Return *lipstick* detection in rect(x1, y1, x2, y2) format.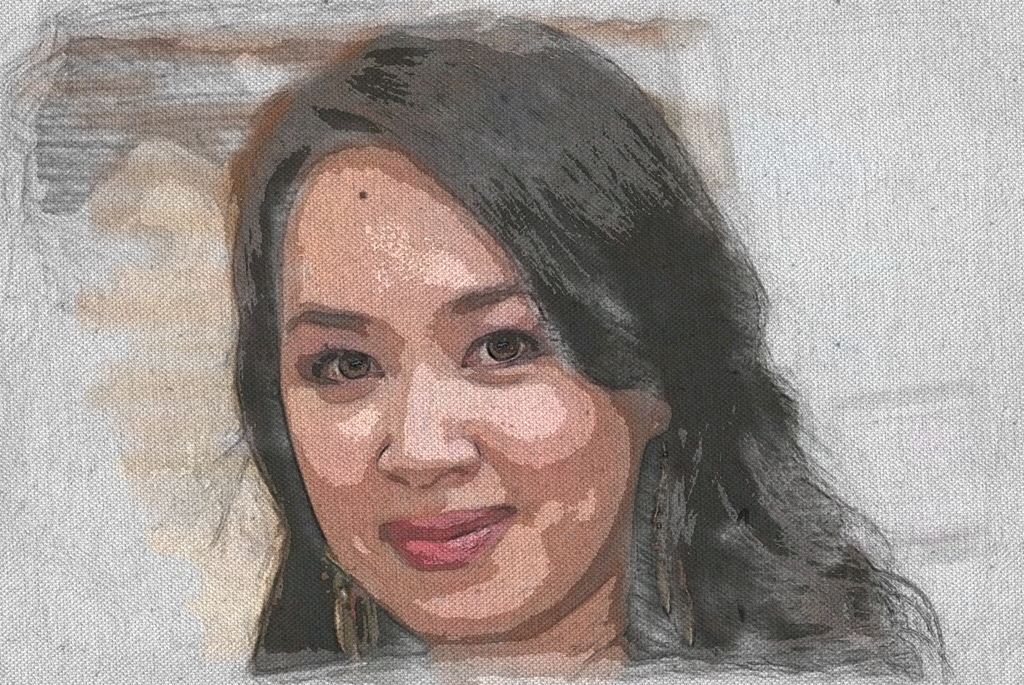
rect(375, 504, 515, 572).
